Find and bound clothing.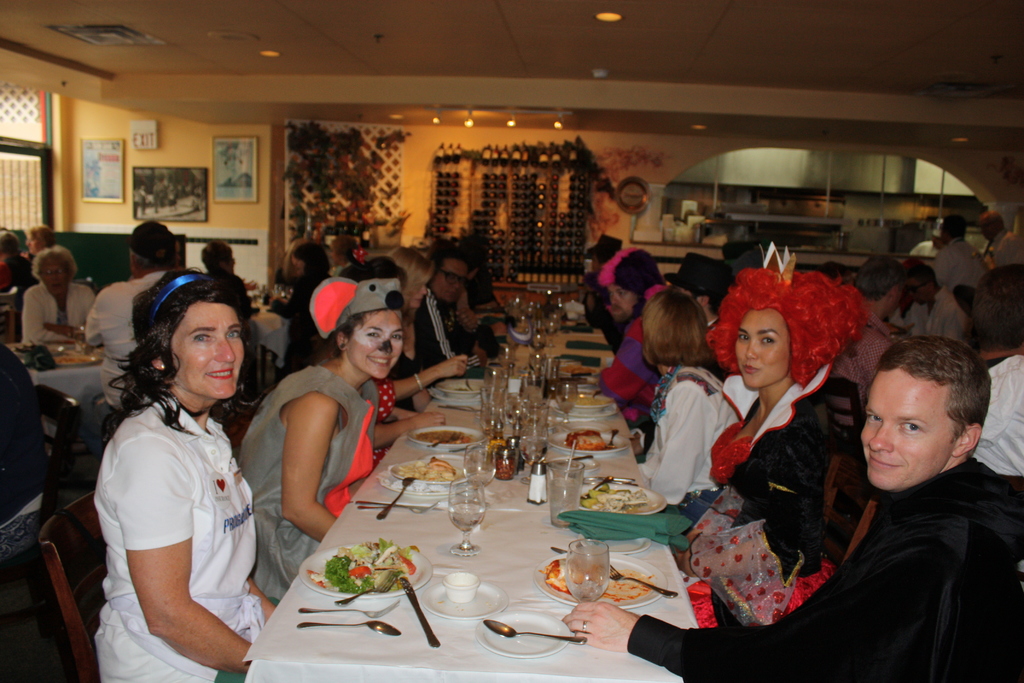
Bound: [x1=975, y1=345, x2=1023, y2=476].
